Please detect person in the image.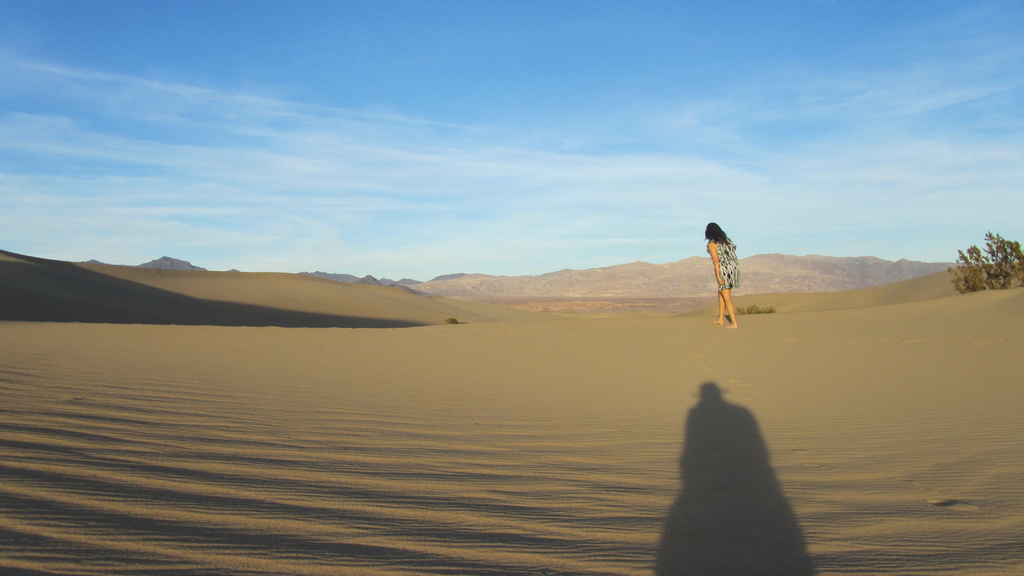
l=704, t=221, r=742, b=328.
